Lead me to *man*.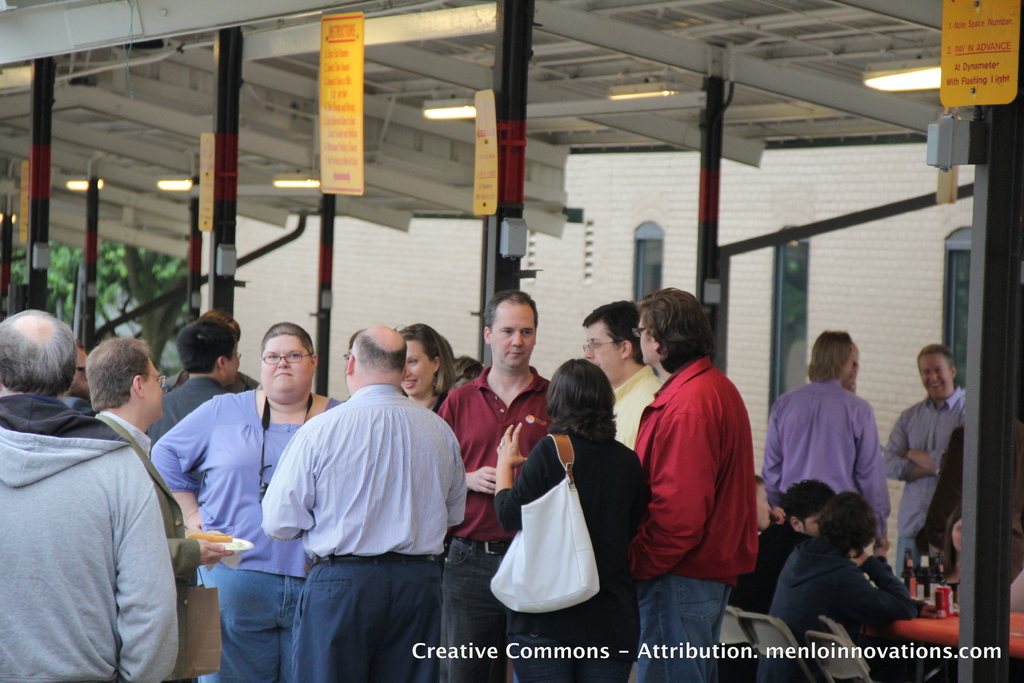
Lead to (758,332,893,563).
